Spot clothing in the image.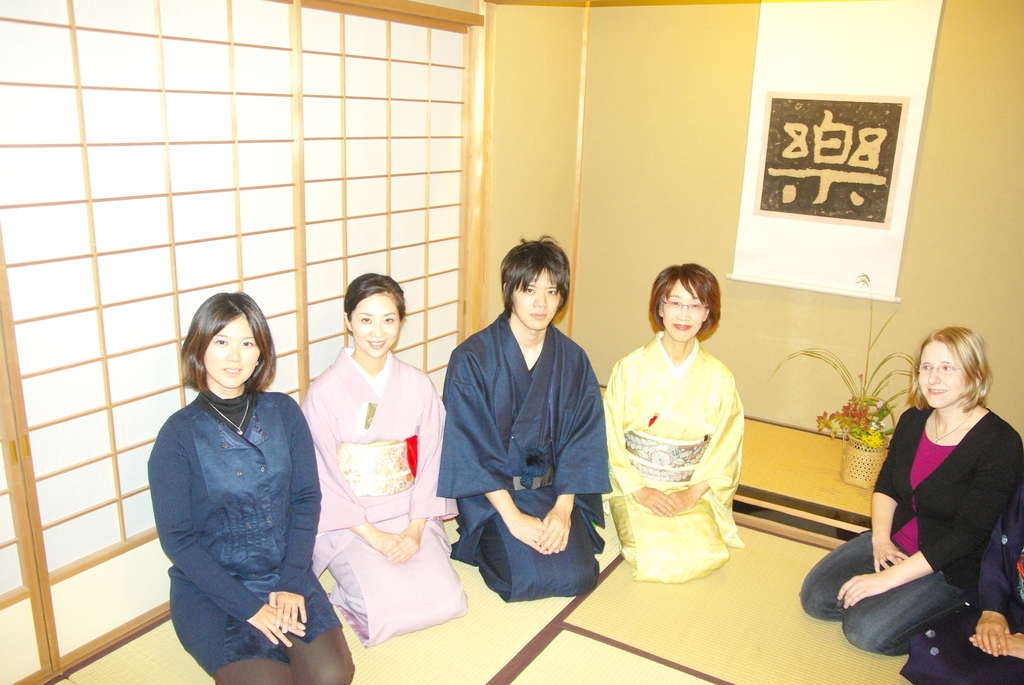
clothing found at (904,484,1023,684).
